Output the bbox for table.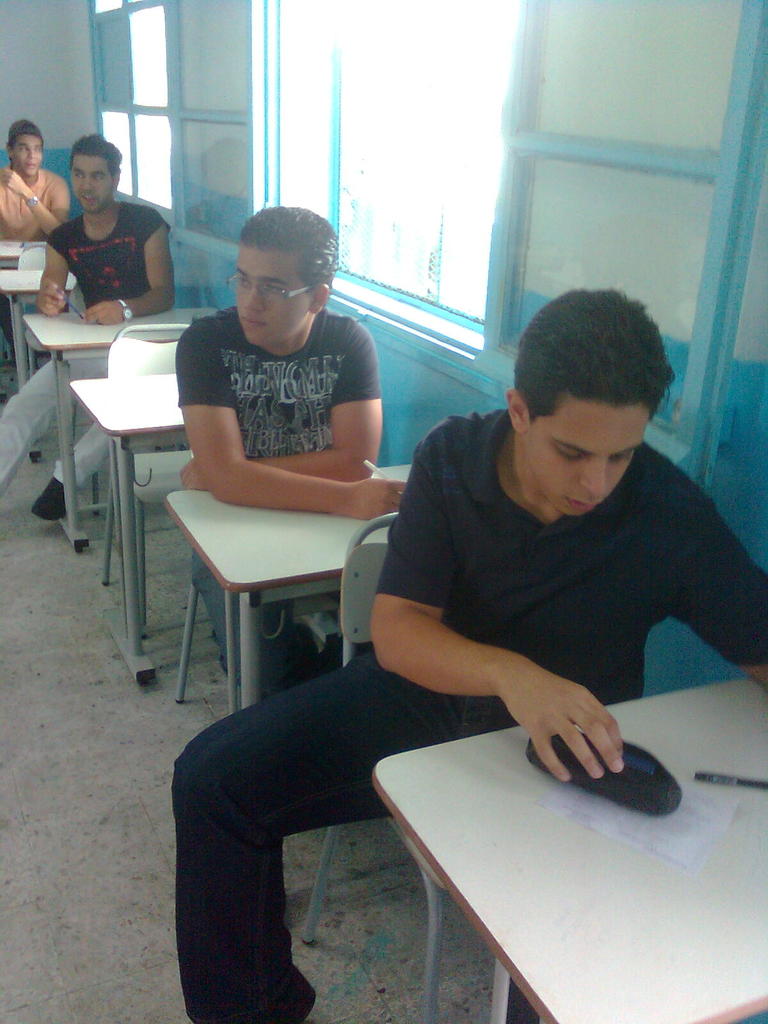
[x1=65, y1=371, x2=182, y2=684].
